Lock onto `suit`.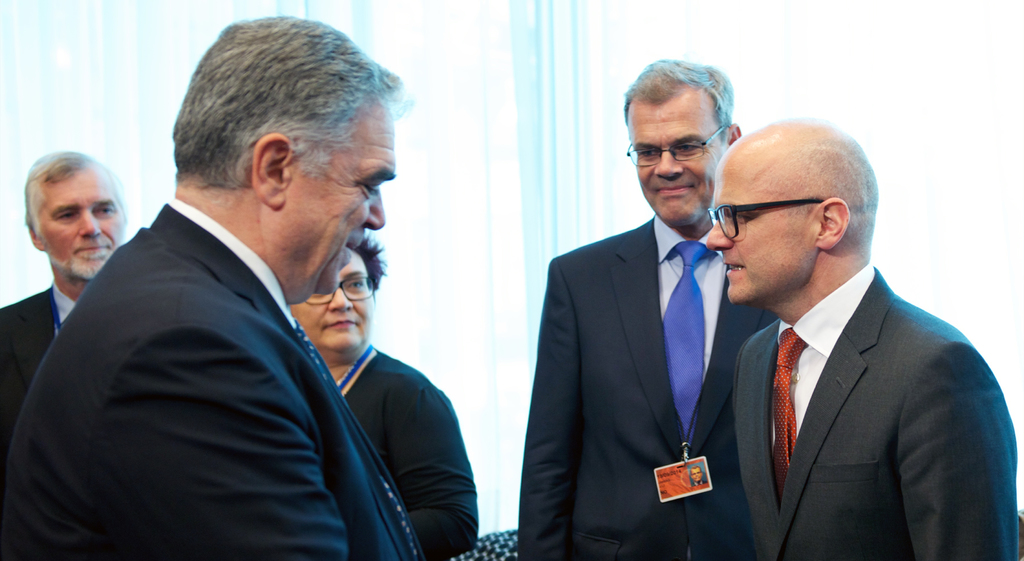
Locked: <bbox>729, 255, 1020, 560</bbox>.
